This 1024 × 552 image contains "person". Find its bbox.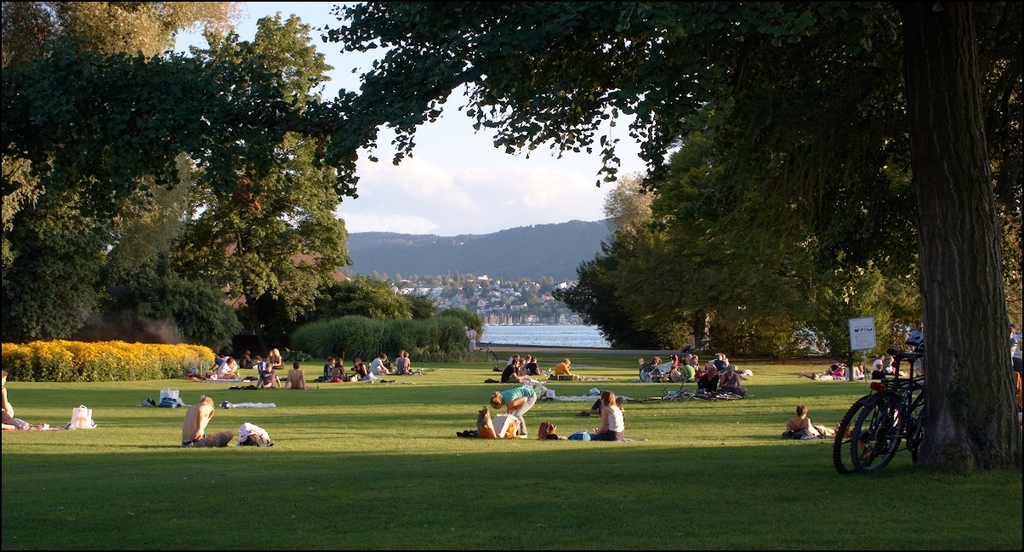
385,346,413,368.
